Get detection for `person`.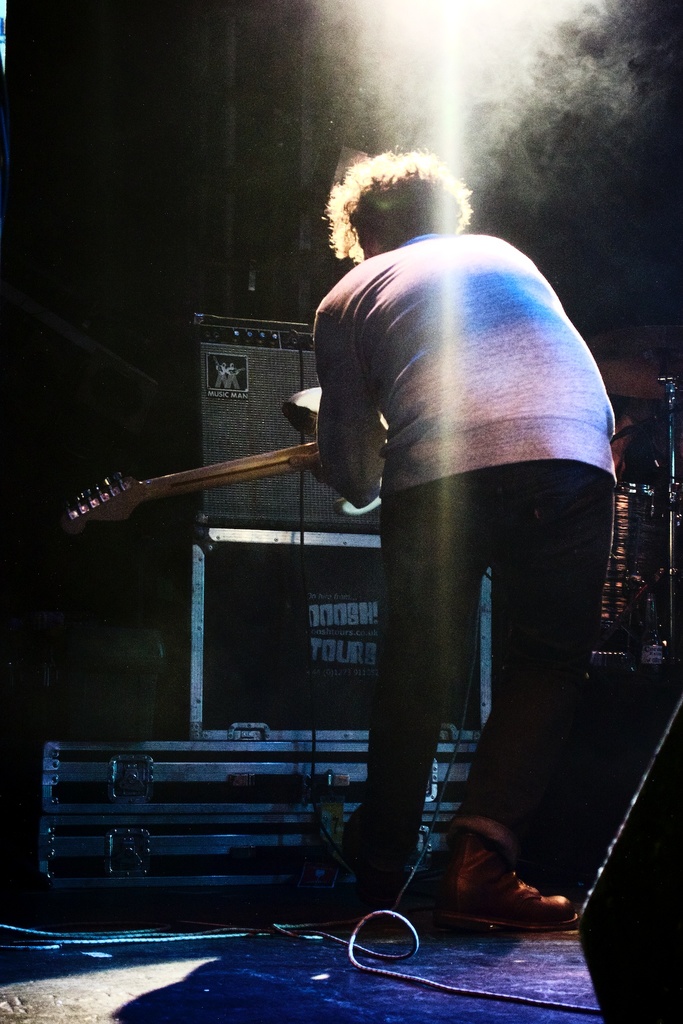
Detection: 256, 140, 618, 980.
